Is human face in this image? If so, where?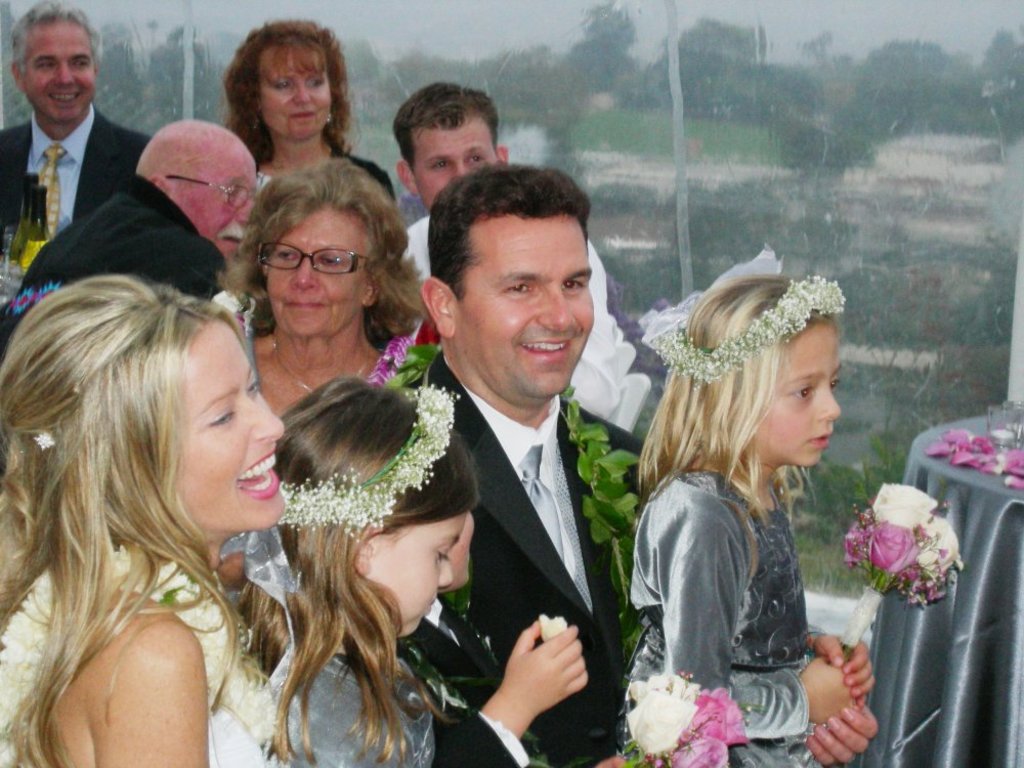
Yes, at box(172, 323, 287, 525).
